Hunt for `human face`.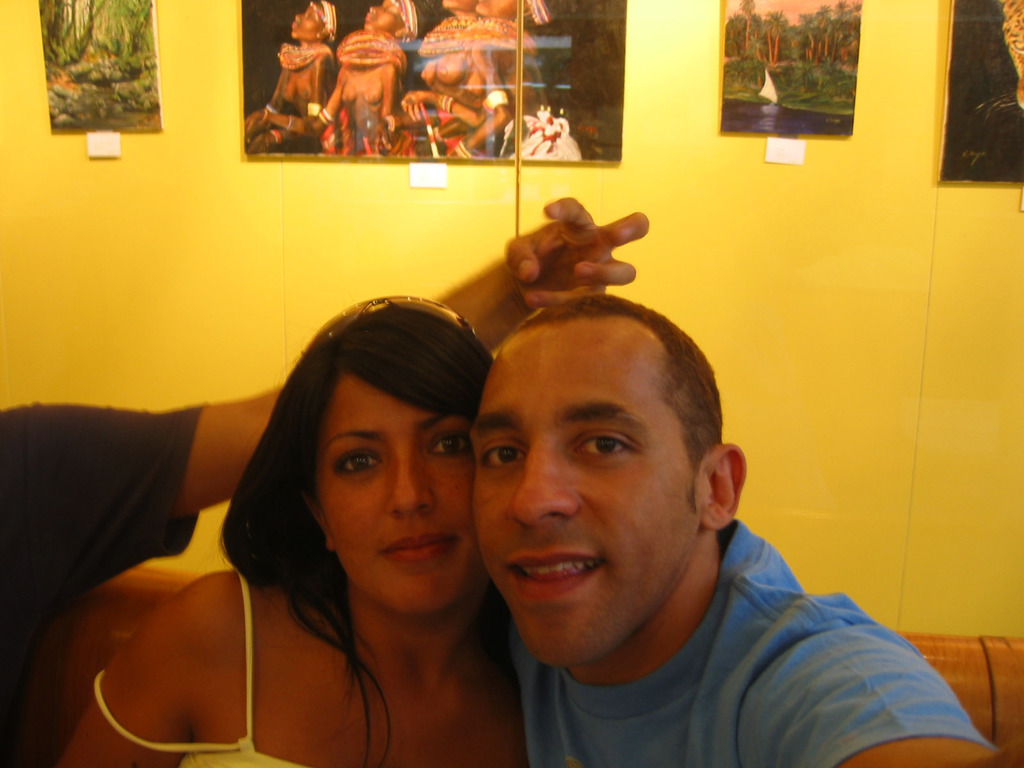
Hunted down at bbox=[366, 0, 403, 32].
